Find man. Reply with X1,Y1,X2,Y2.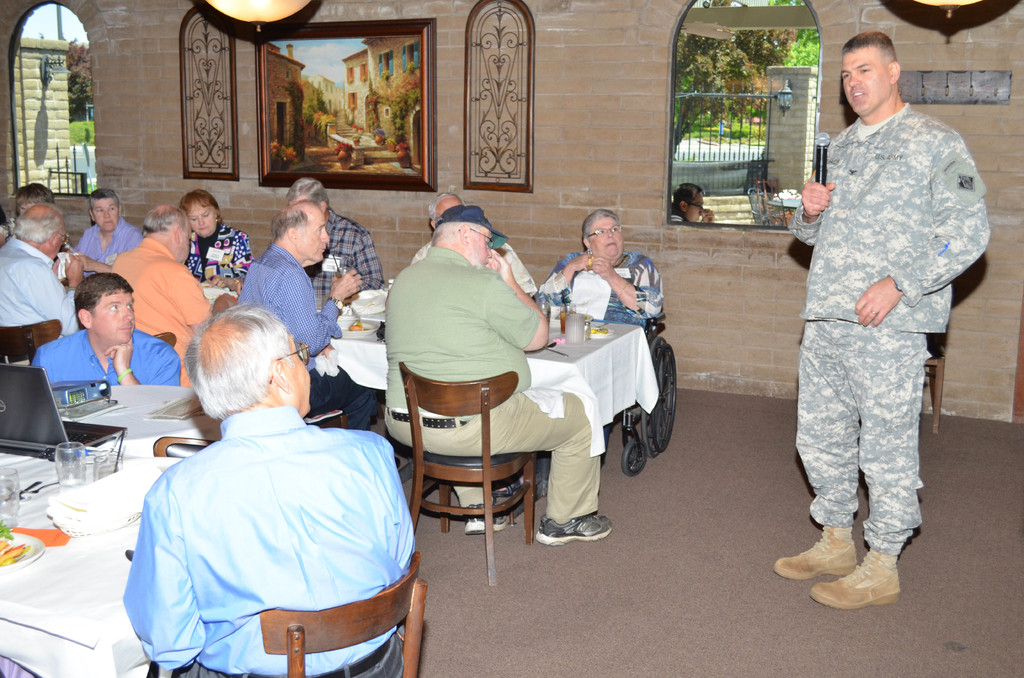
72,189,145,275.
